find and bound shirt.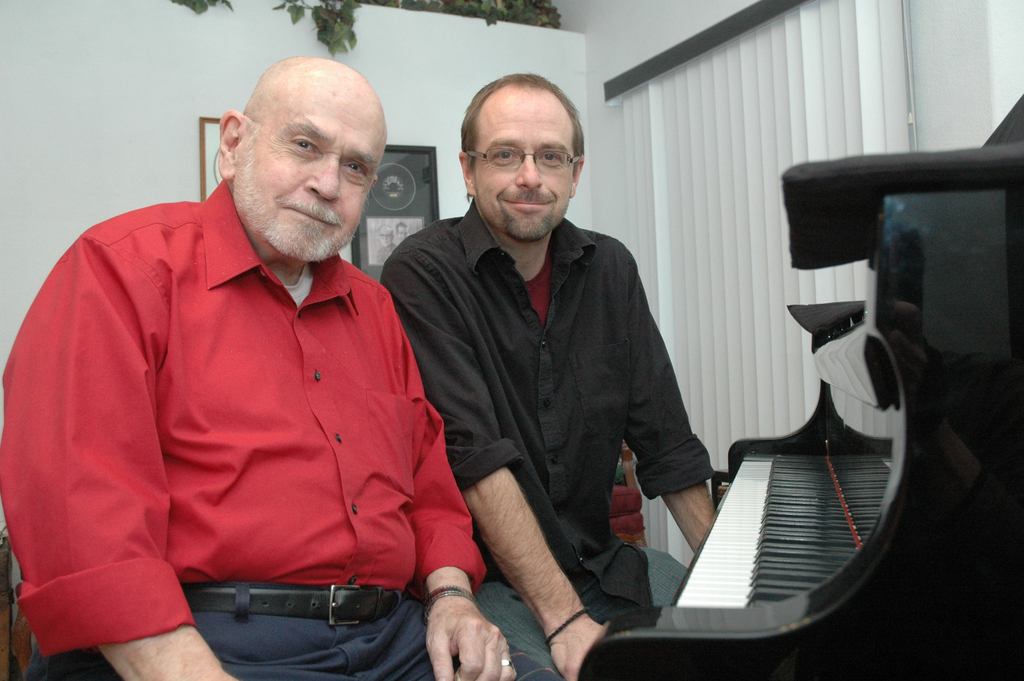
Bound: <bbox>387, 195, 715, 610</bbox>.
